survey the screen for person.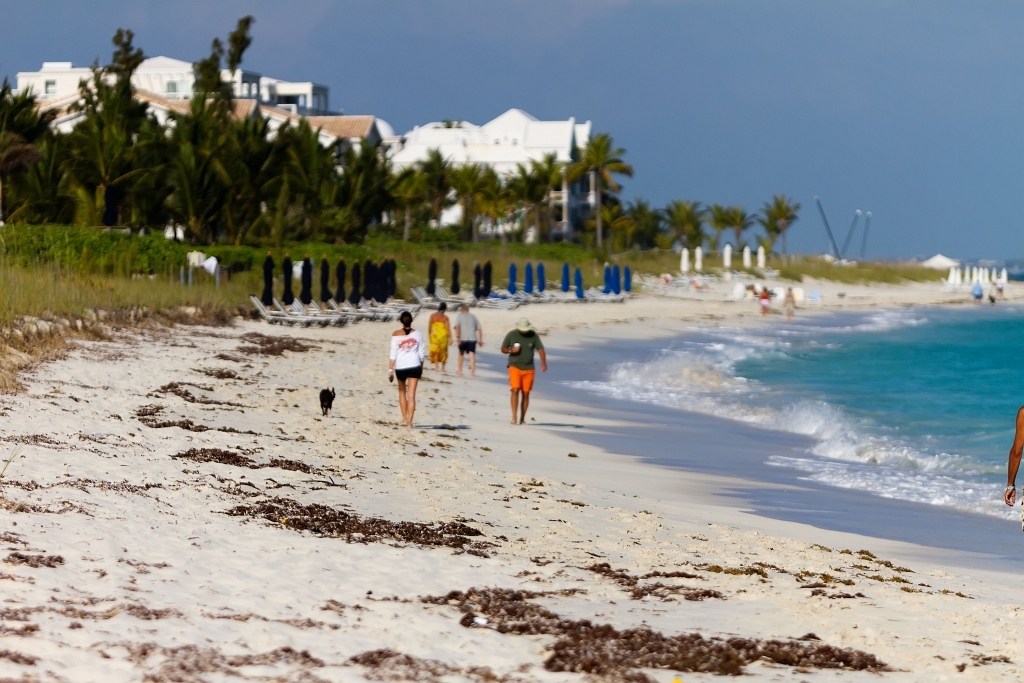
Survey found: {"left": 498, "top": 320, "right": 547, "bottom": 425}.
